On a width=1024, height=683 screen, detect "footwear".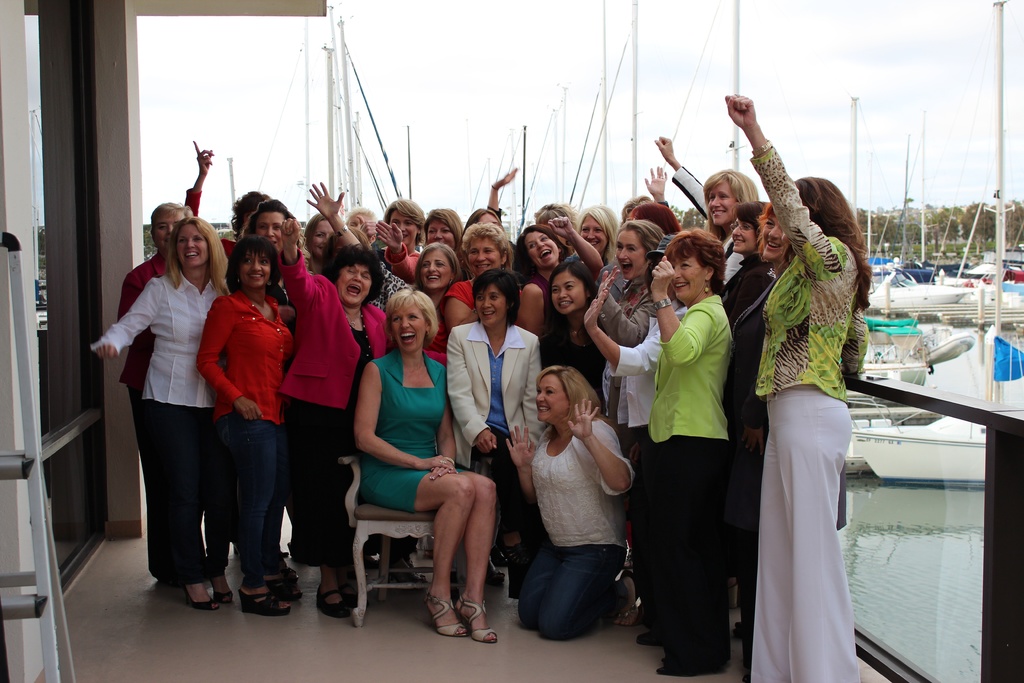
264/580/307/604.
